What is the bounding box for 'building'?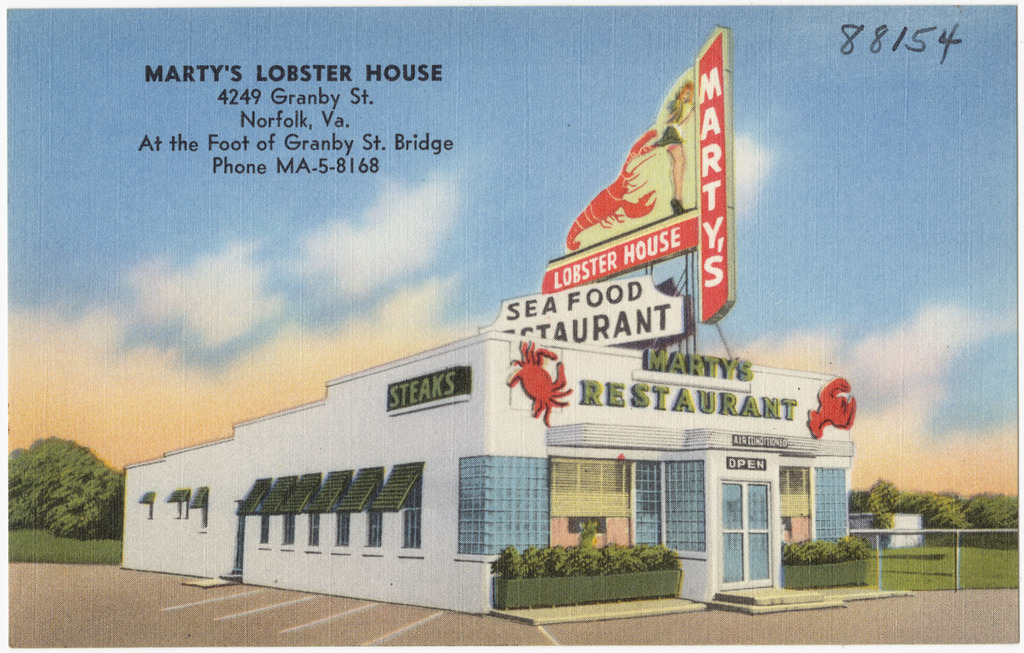
{"x1": 124, "y1": 25, "x2": 857, "y2": 613}.
